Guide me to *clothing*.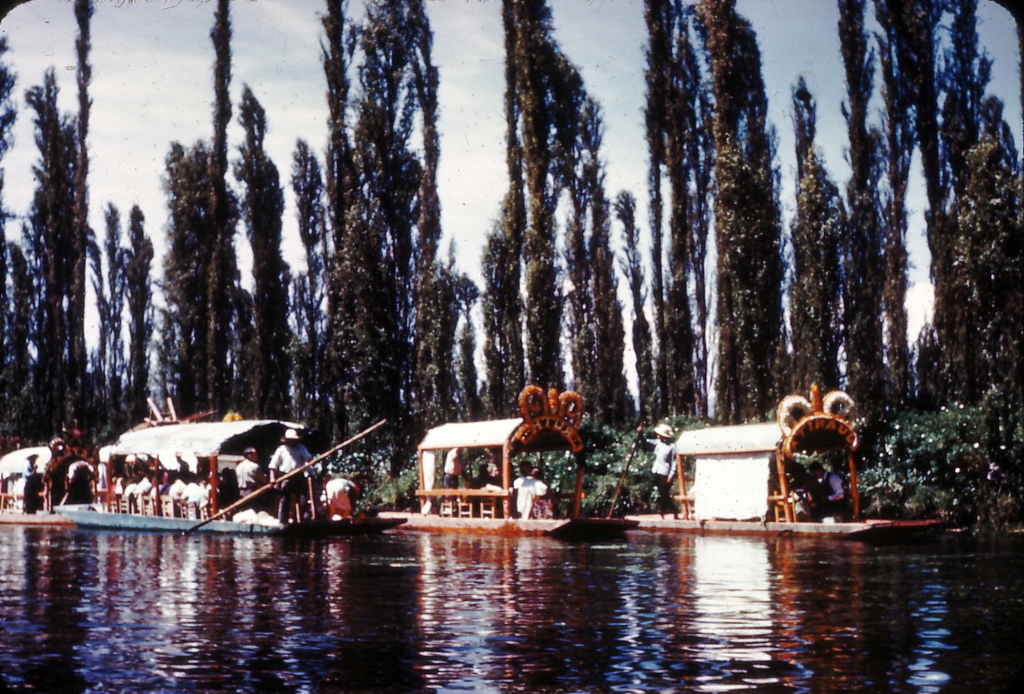
Guidance: [left=646, top=437, right=679, bottom=514].
